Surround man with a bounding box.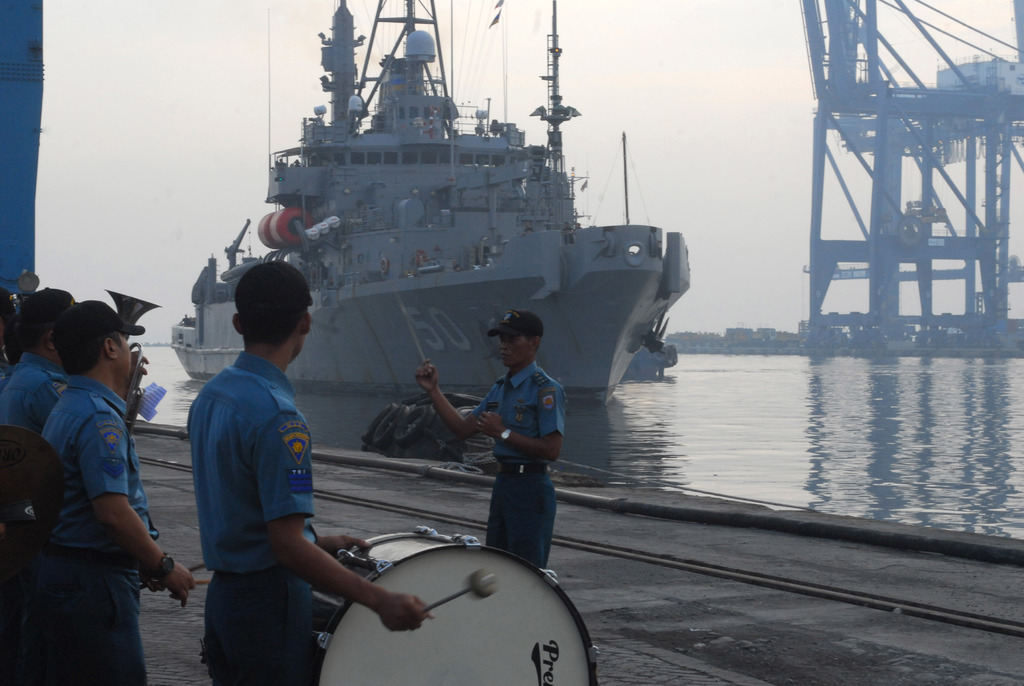
region(164, 255, 440, 685).
